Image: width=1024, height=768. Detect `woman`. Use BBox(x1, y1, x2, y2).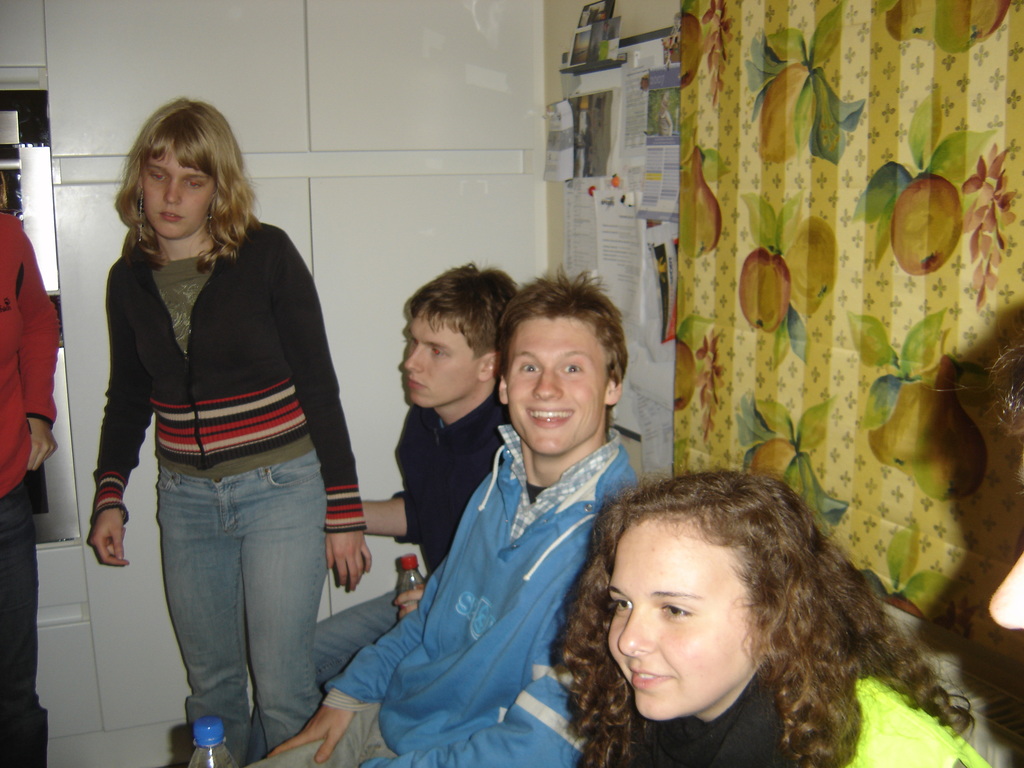
BBox(82, 108, 364, 744).
